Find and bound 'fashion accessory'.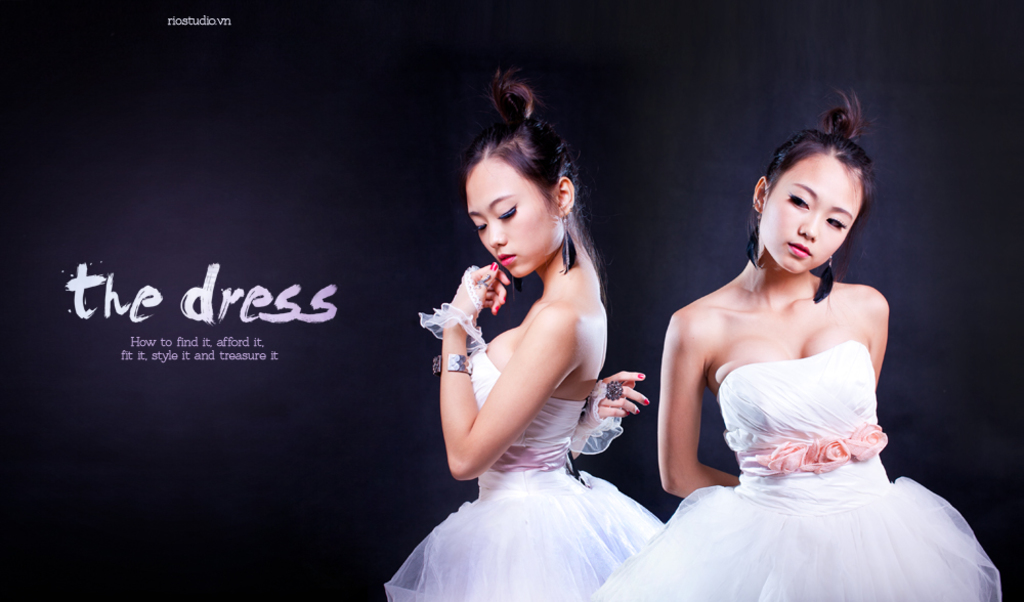
Bound: x1=570, y1=379, x2=624, y2=453.
